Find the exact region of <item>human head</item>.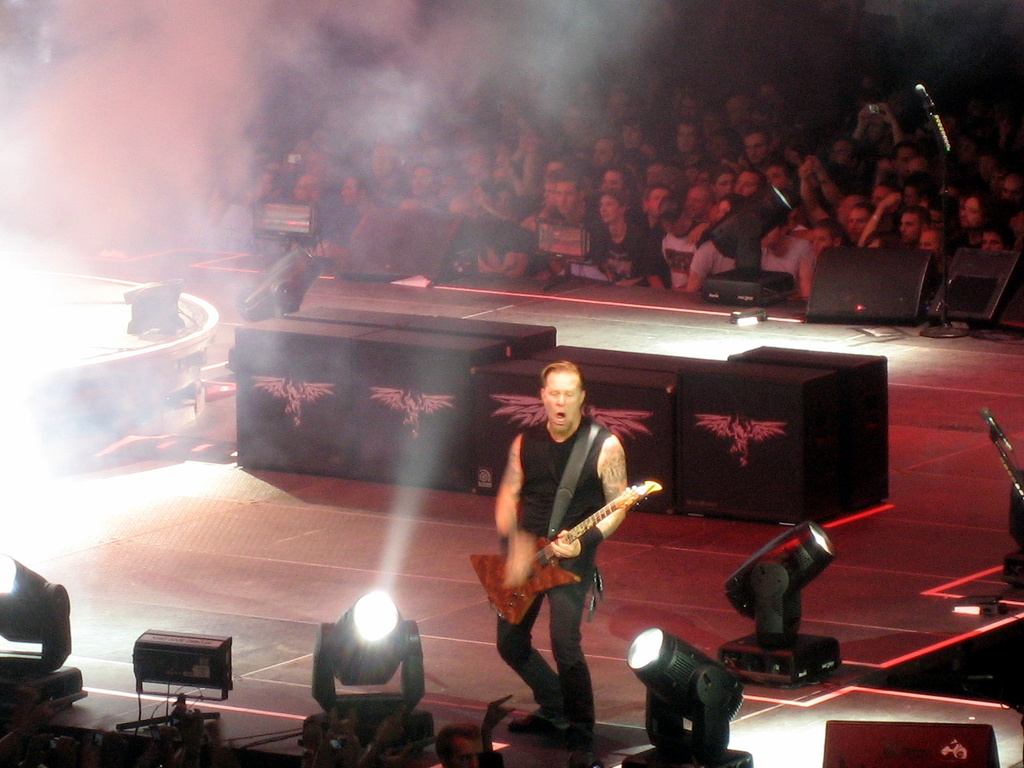
Exact region: pyautogui.locateOnScreen(468, 145, 493, 183).
